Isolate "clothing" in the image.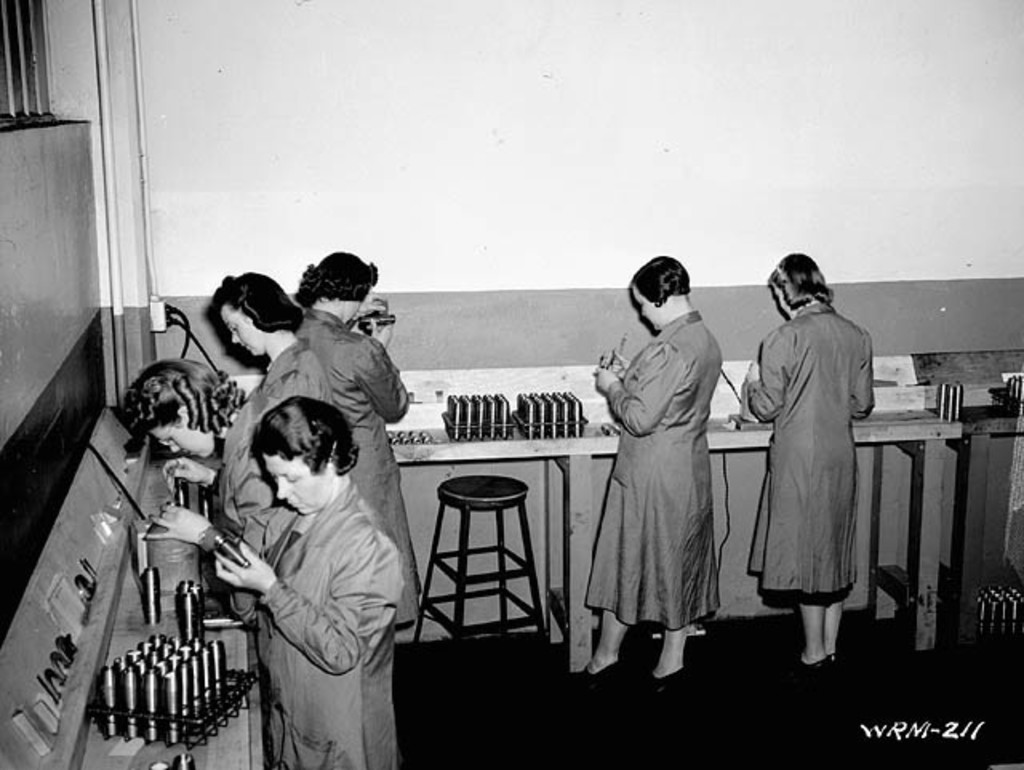
Isolated region: 120:354:258:640.
